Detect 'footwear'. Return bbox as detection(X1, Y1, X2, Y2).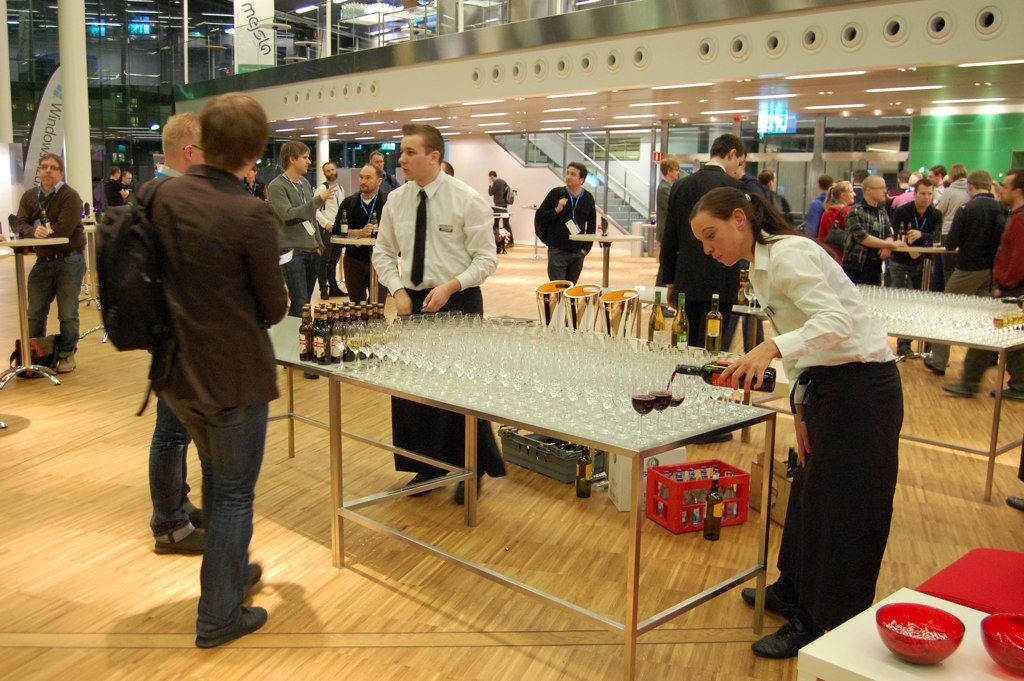
detection(185, 505, 211, 531).
